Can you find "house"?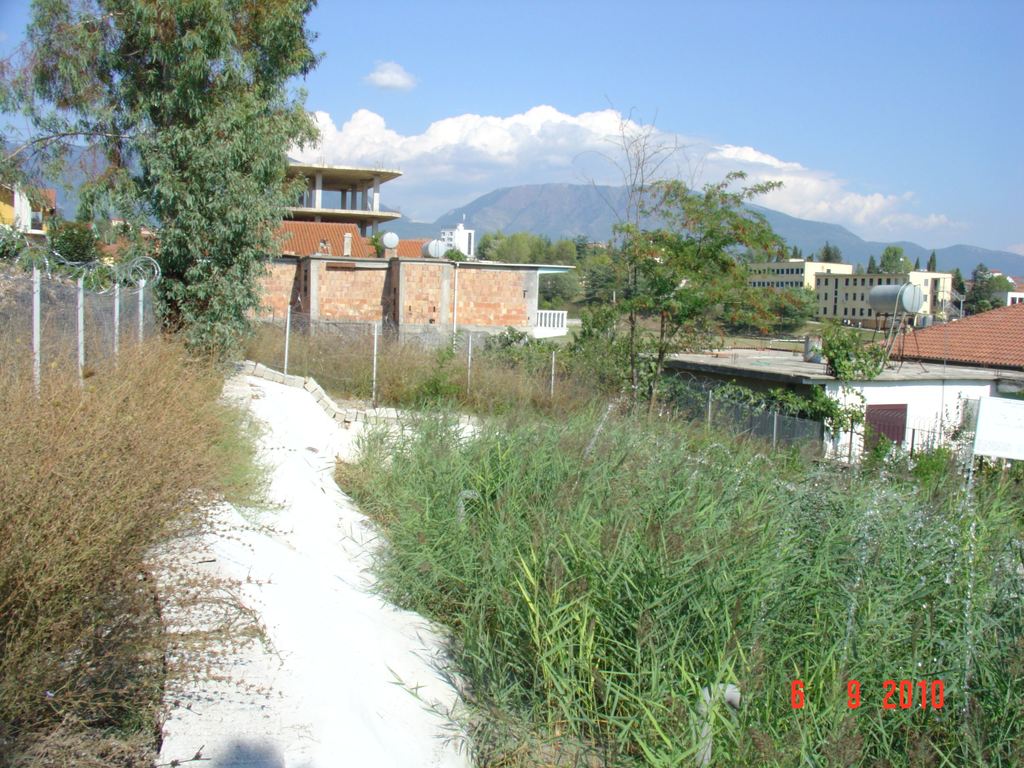
Yes, bounding box: (220,135,606,369).
